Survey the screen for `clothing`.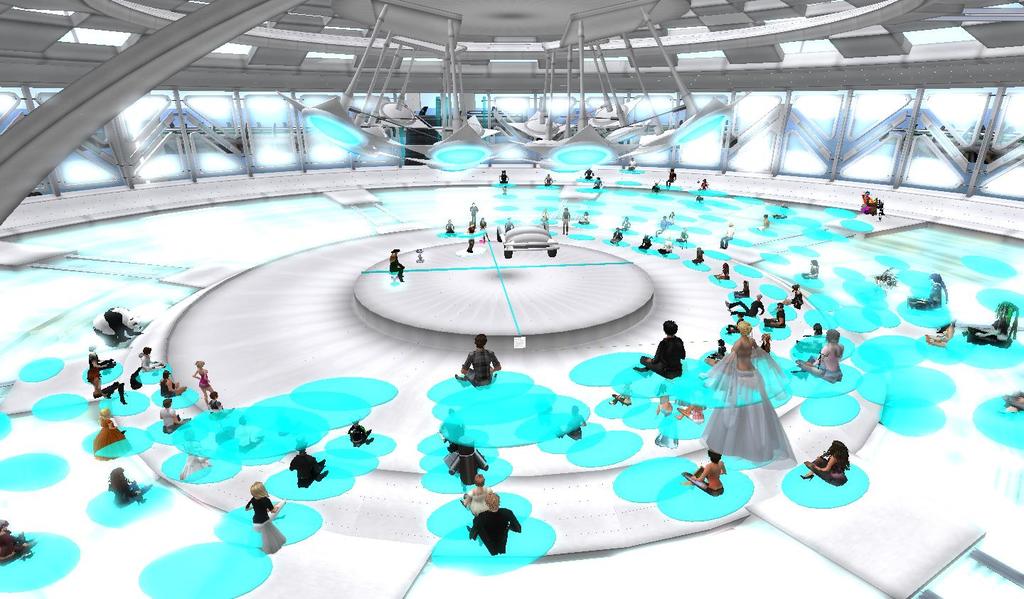
Survey found: crop(716, 264, 727, 281).
